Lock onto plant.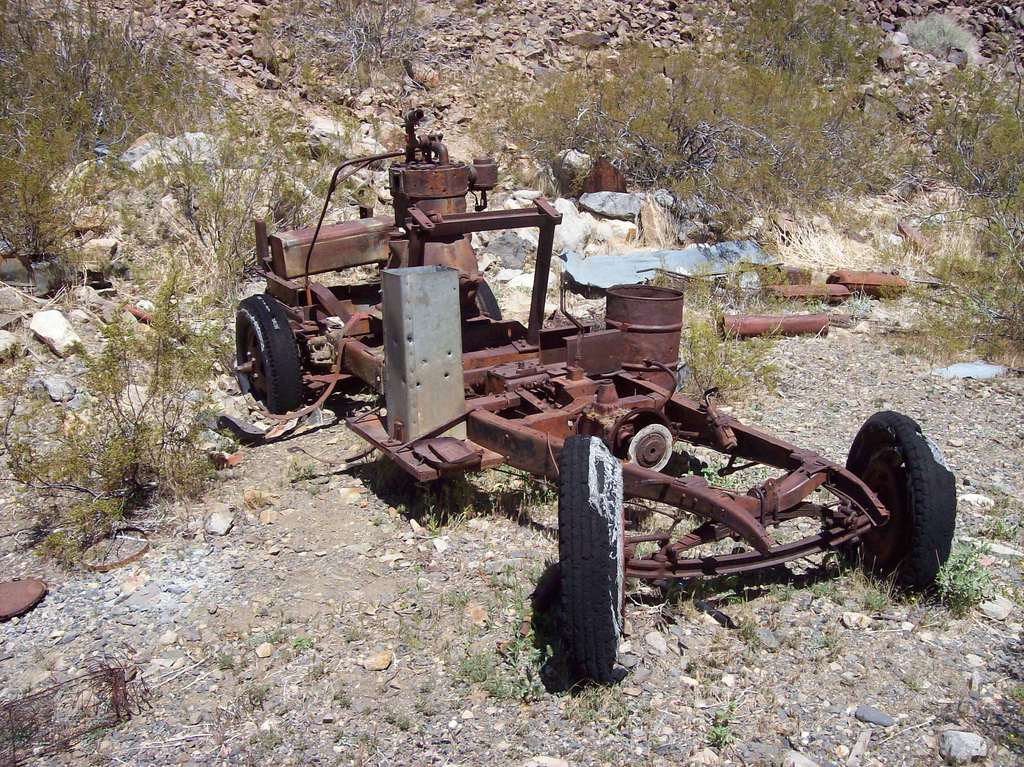
Locked: 289 631 314 647.
